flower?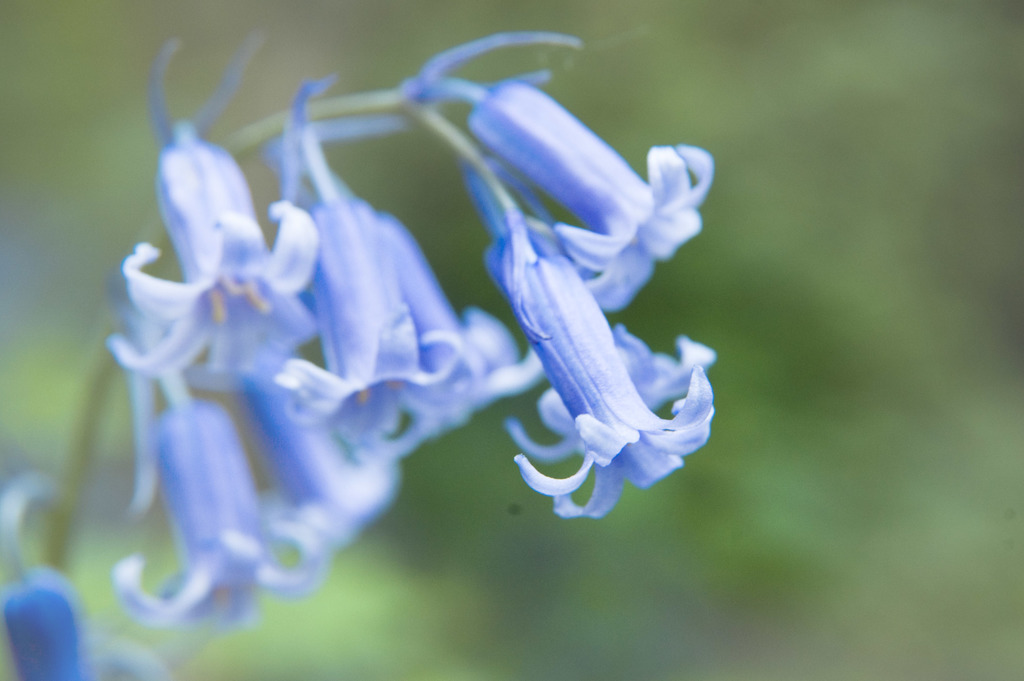
270:72:468:434
